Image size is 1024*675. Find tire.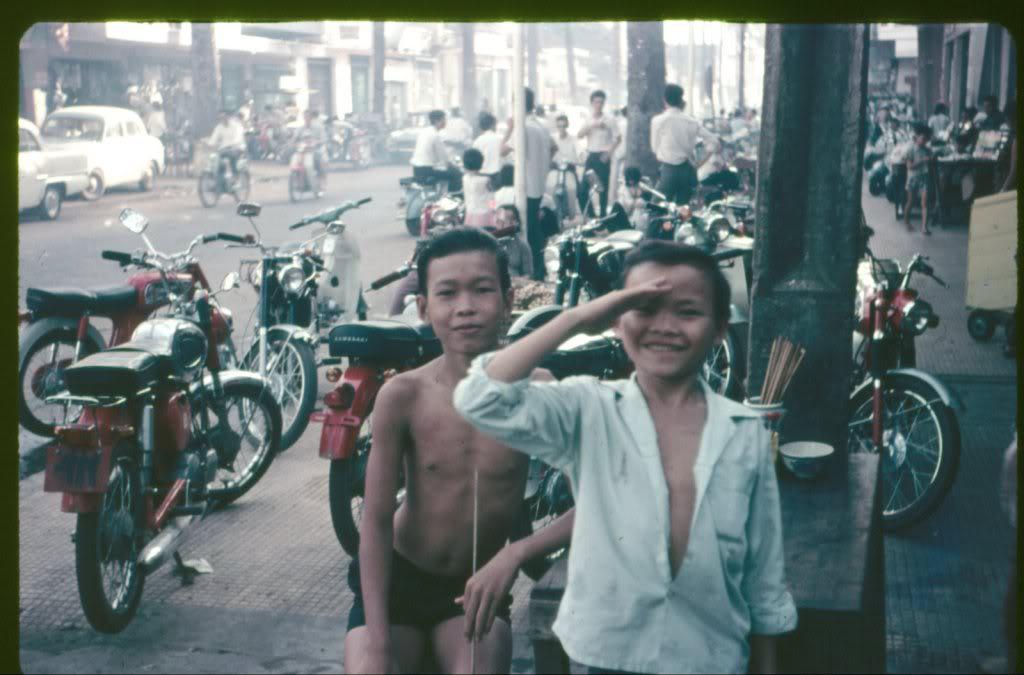
[x1=848, y1=374, x2=960, y2=529].
